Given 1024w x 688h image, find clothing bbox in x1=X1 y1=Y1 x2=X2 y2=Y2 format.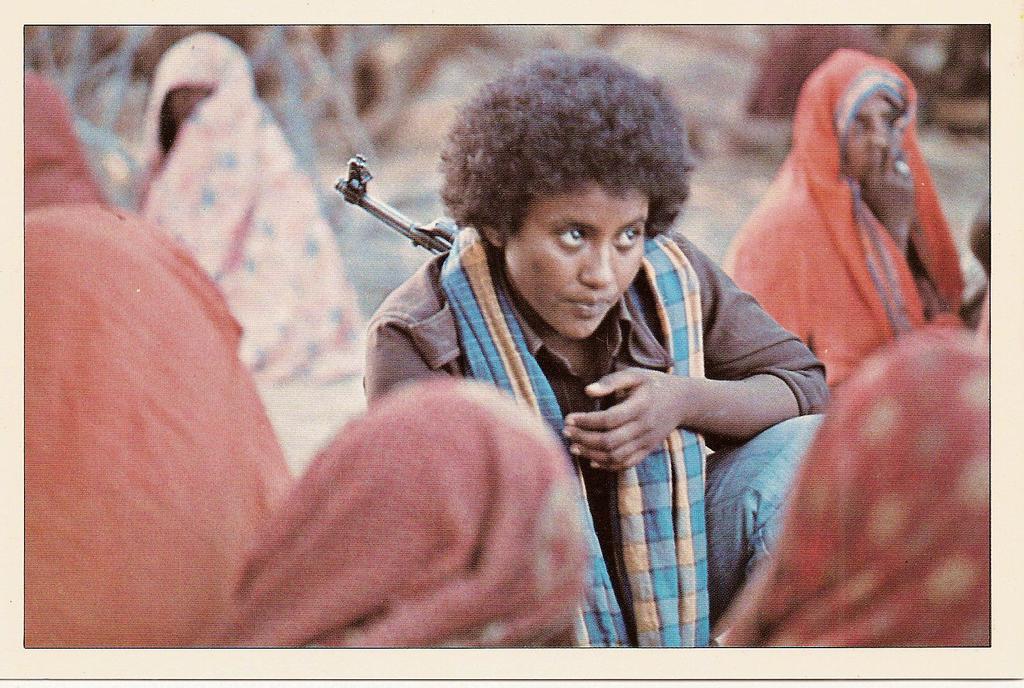
x1=124 y1=27 x2=379 y2=456.
